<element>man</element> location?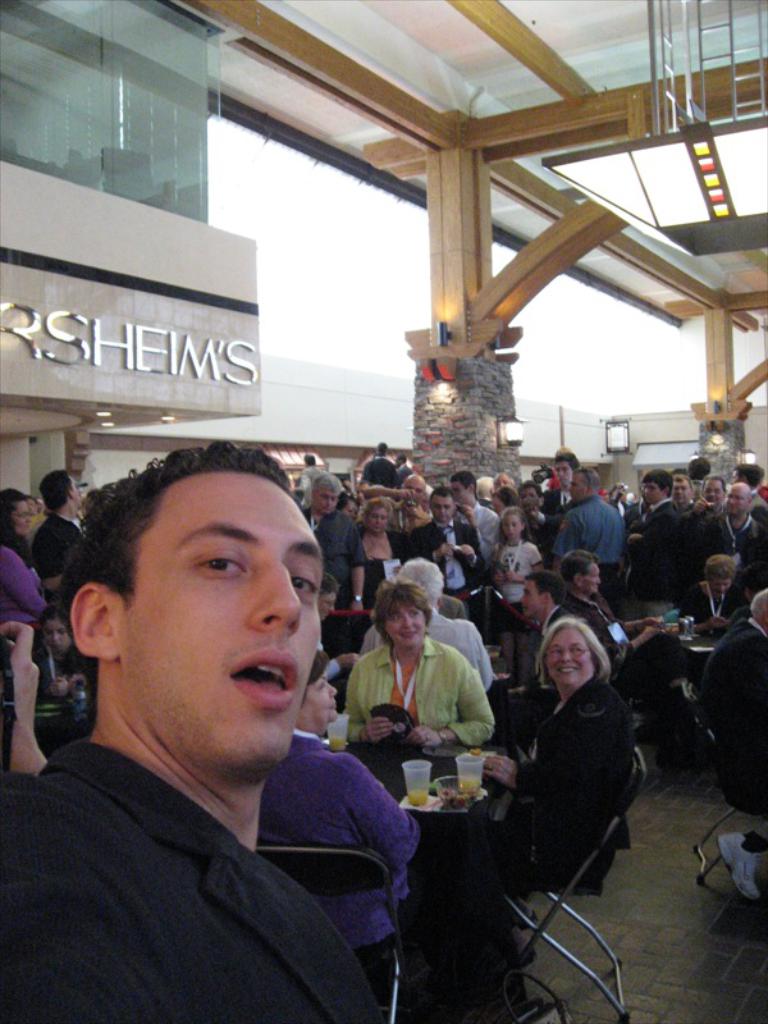
710,481,765,563
